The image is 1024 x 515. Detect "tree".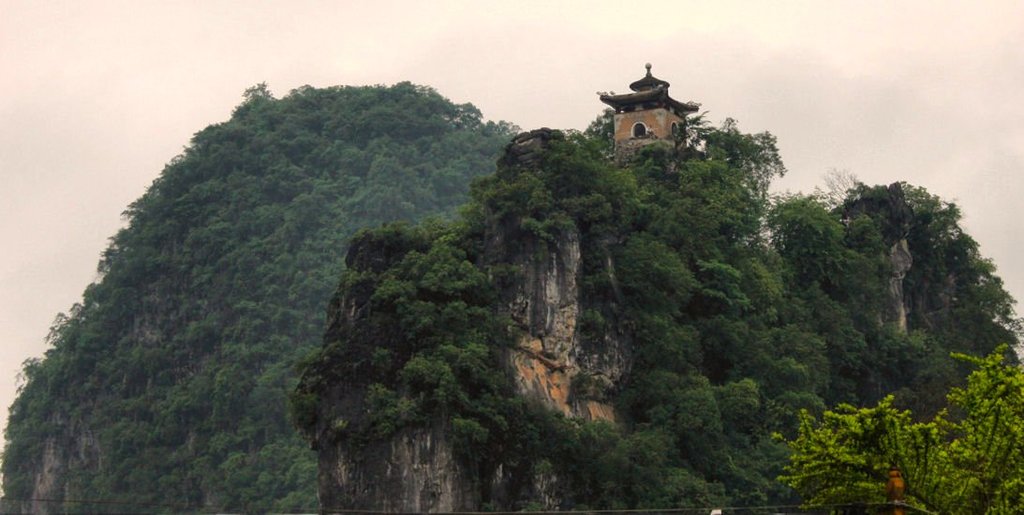
Detection: l=0, t=86, r=527, b=514.
